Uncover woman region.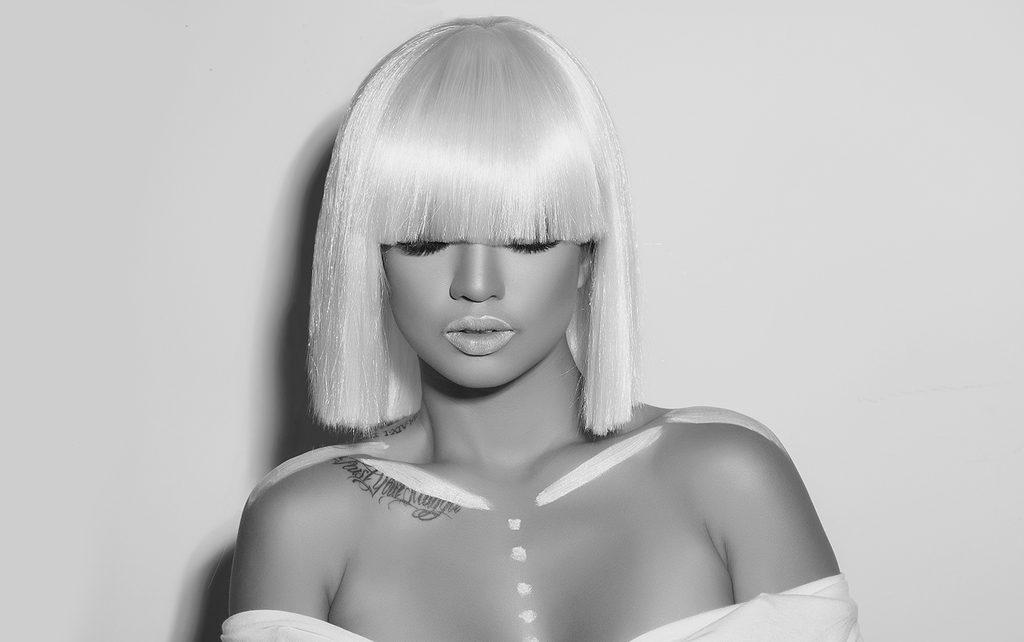
Uncovered: box=[218, 19, 864, 641].
